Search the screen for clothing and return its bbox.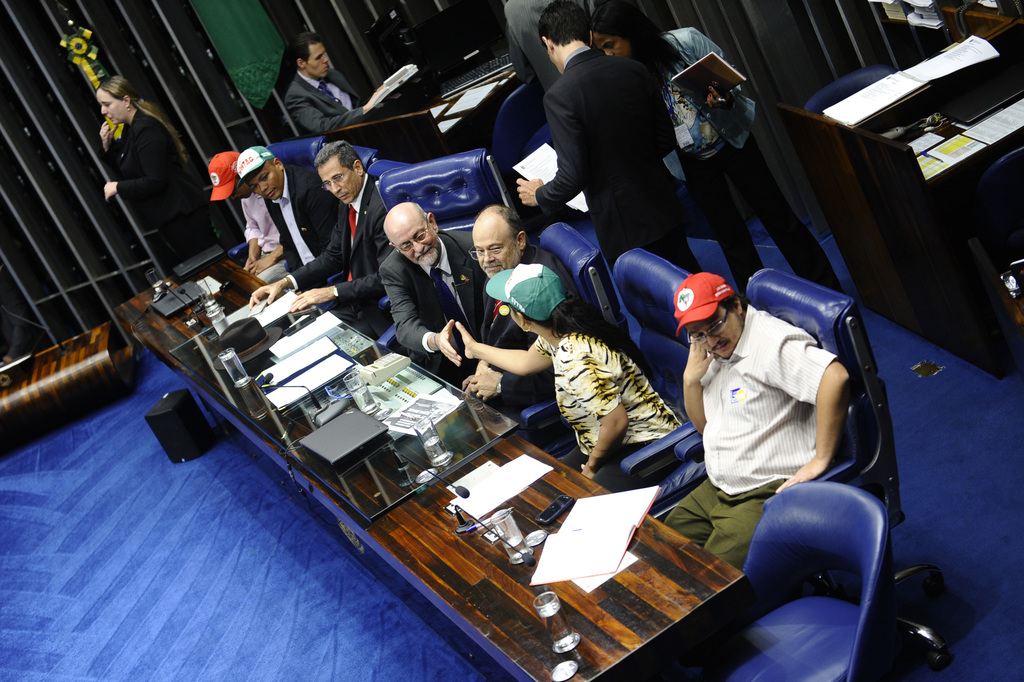
Found: 677/305/849/544.
